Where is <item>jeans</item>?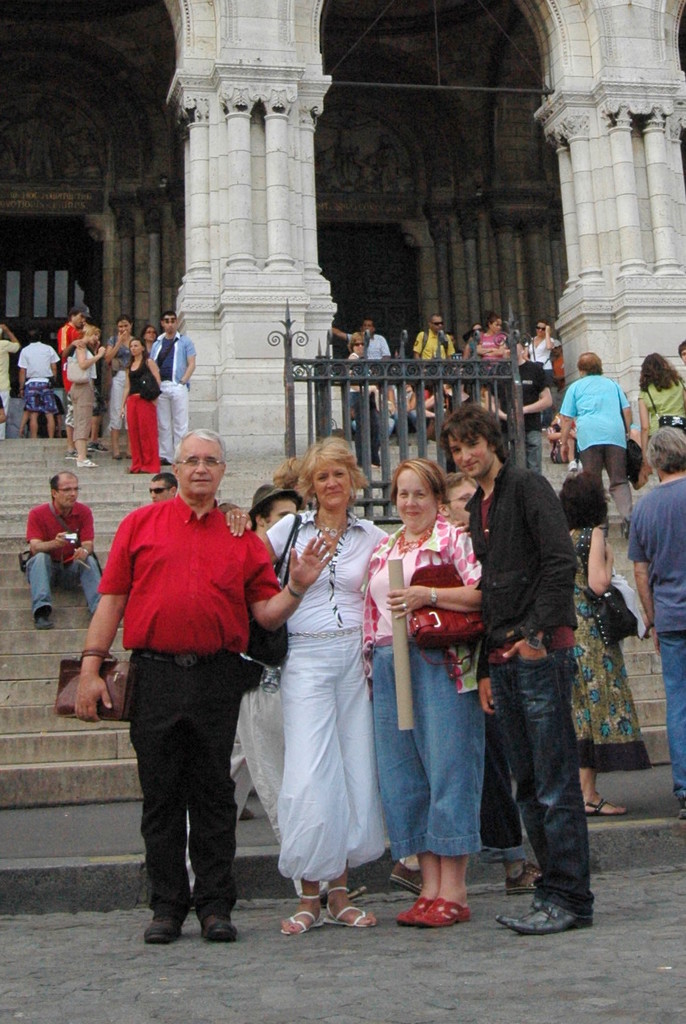
[x1=390, y1=410, x2=419, y2=432].
